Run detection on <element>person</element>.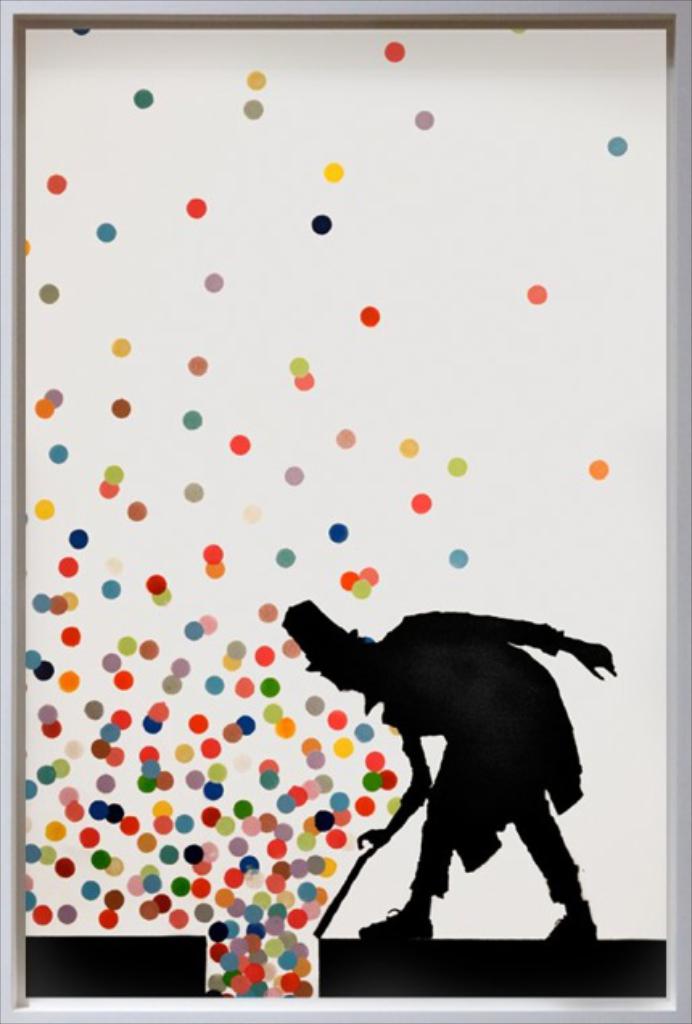
Result: BBox(325, 575, 605, 968).
